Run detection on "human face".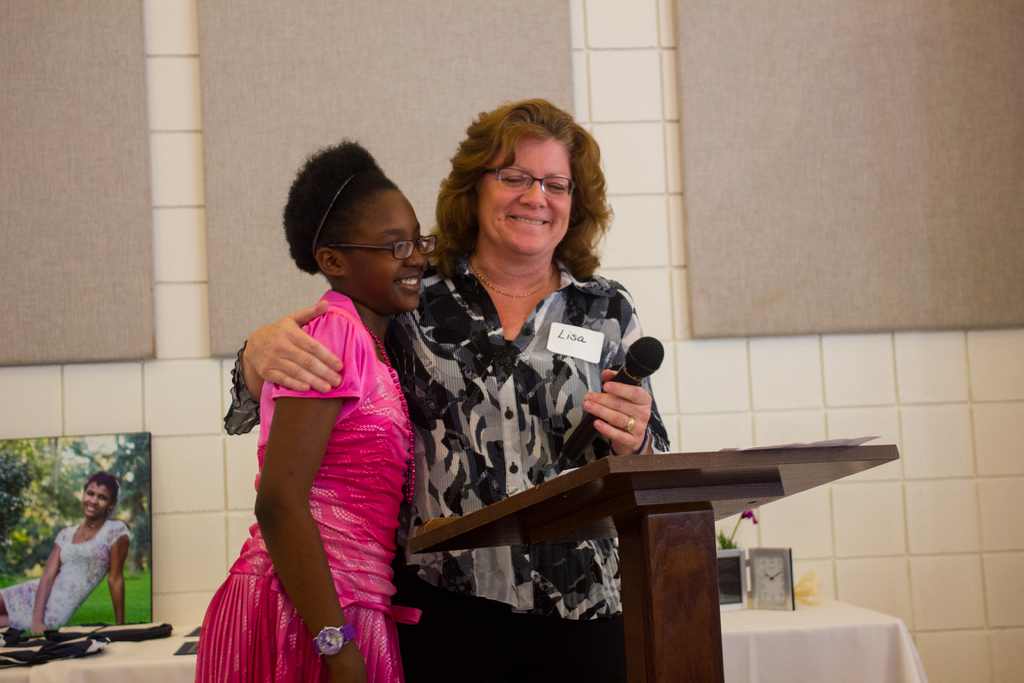
Result: box(81, 481, 109, 520).
